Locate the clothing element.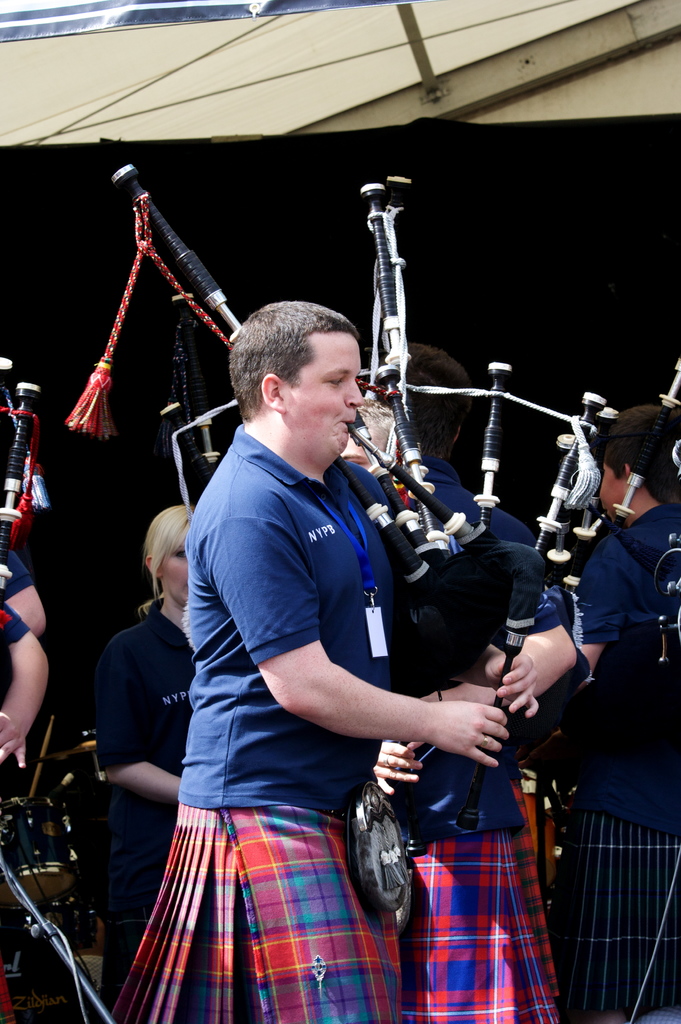
Element bbox: <region>120, 416, 427, 1023</region>.
